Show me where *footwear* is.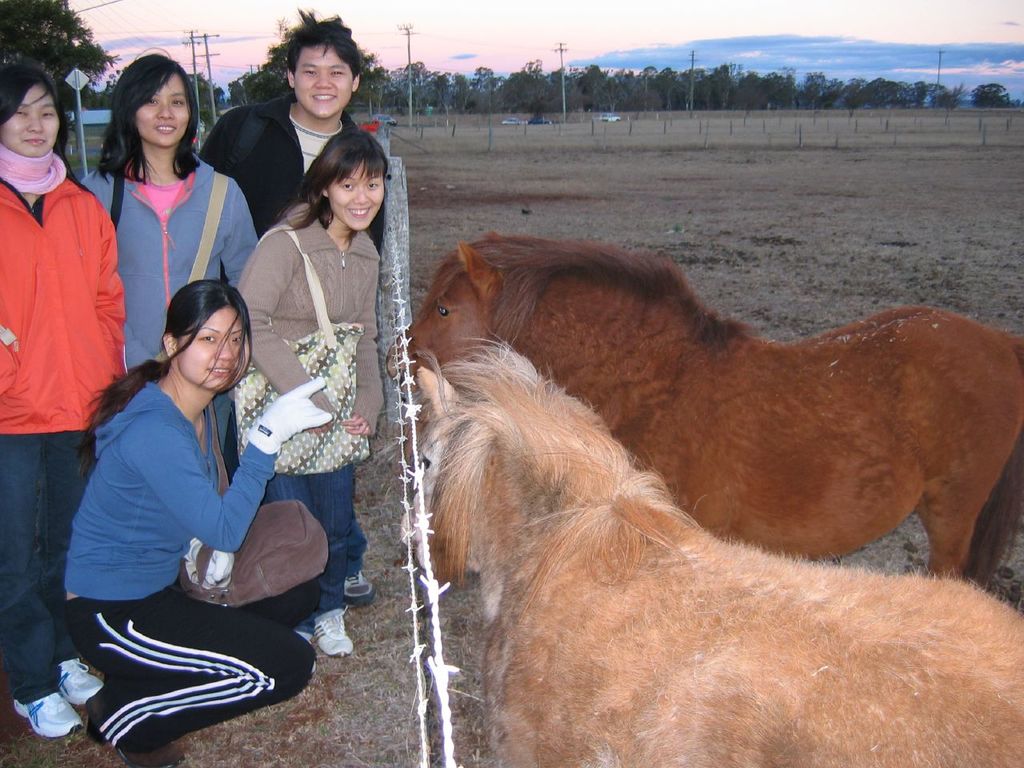
*footwear* is at 10,671,81,756.
